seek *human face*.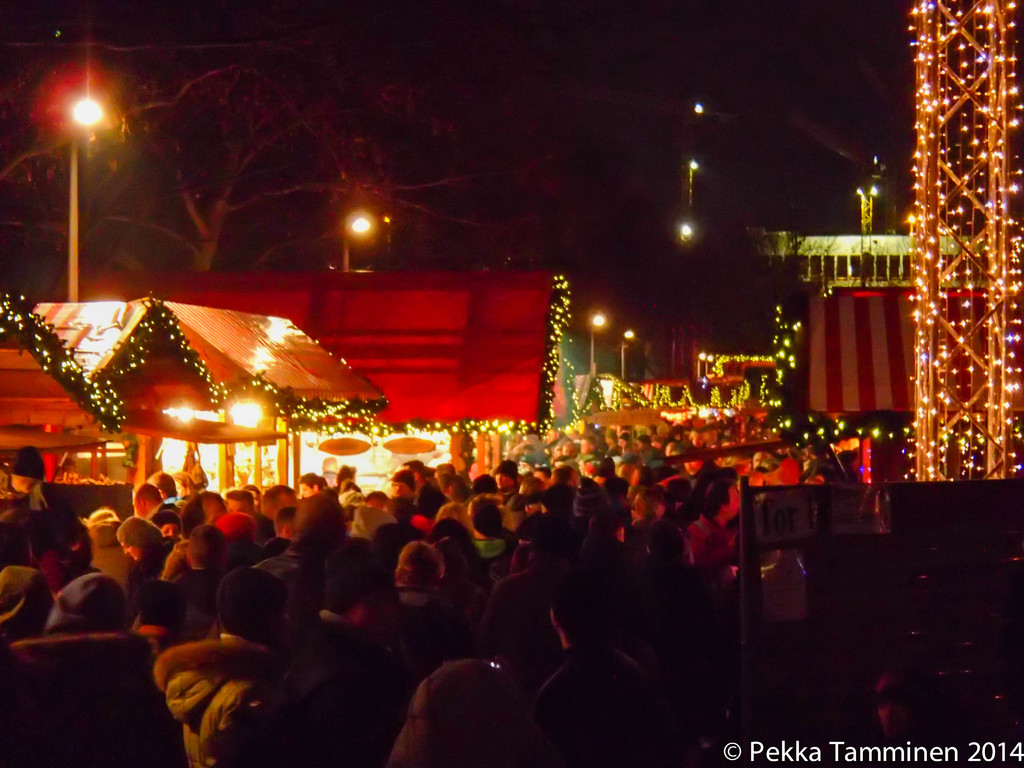
(x1=157, y1=522, x2=180, y2=541).
